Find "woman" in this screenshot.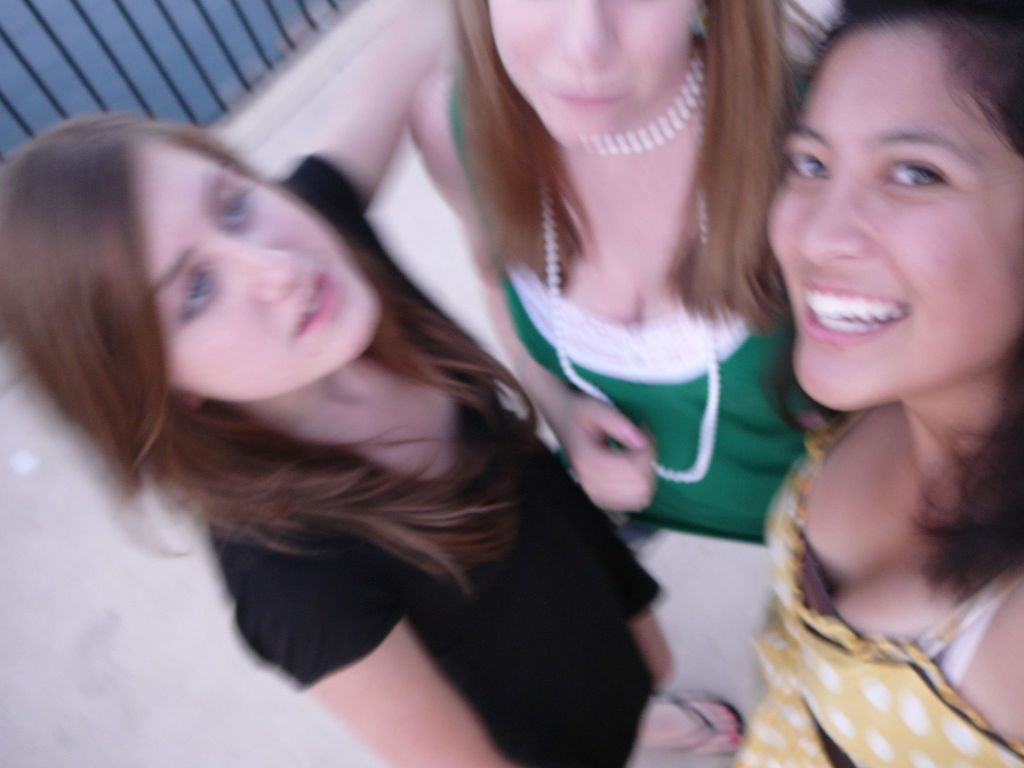
The bounding box for "woman" is [738, 0, 1023, 767].
